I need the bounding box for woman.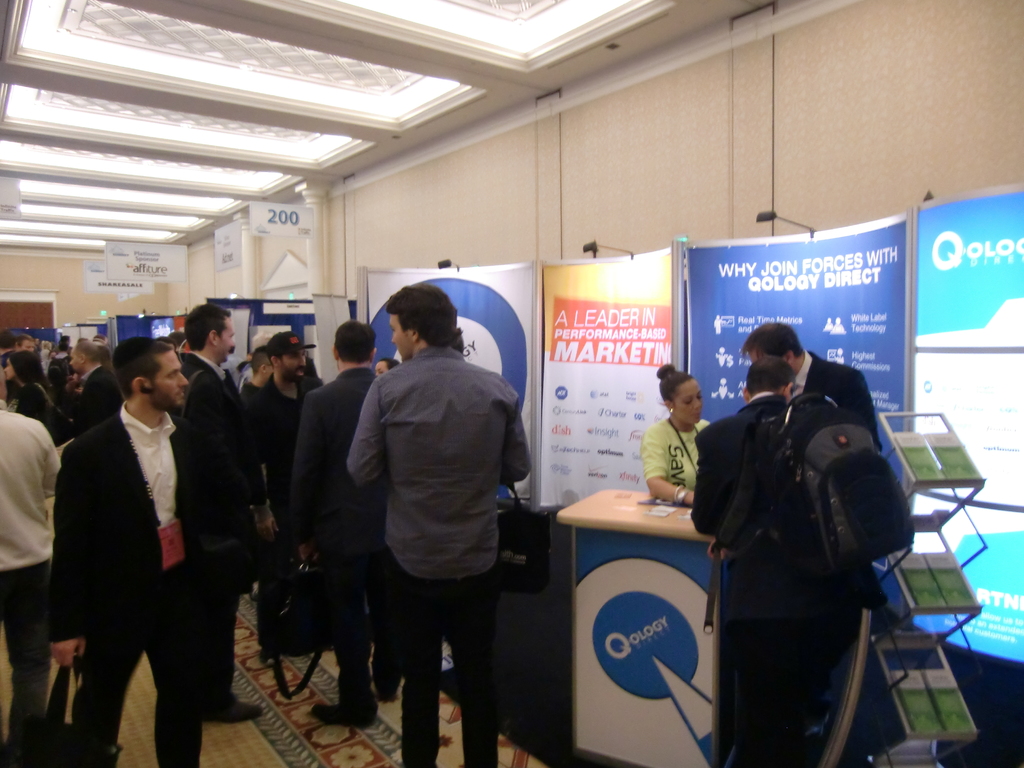
Here it is: [637, 363, 710, 507].
